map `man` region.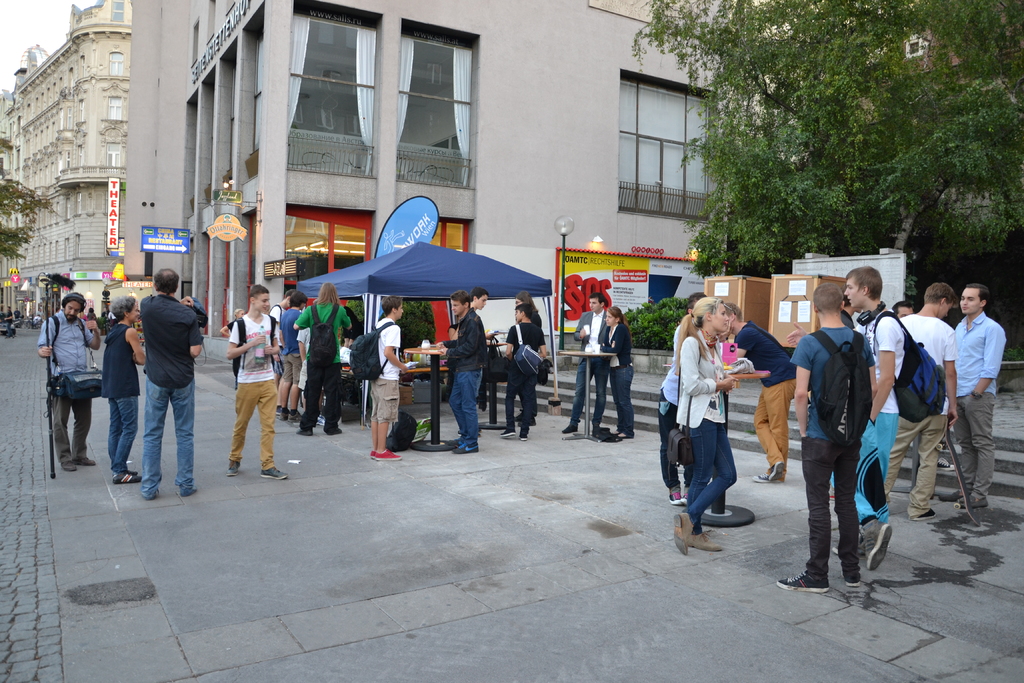
Mapped to crop(113, 245, 202, 505).
